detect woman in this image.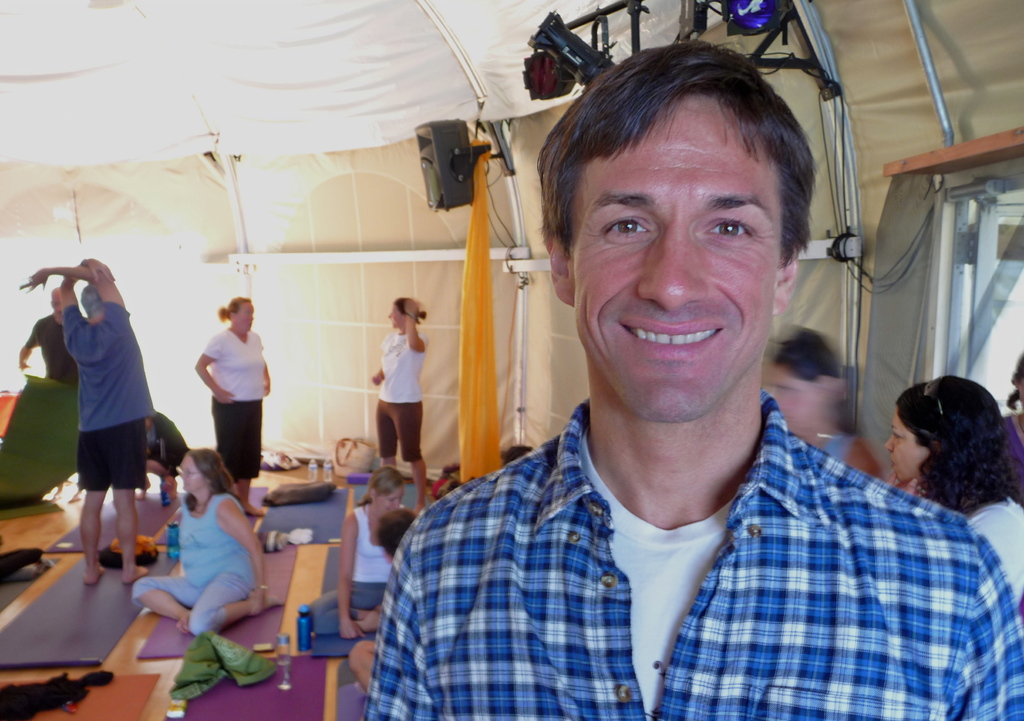
Detection: BBox(885, 372, 1023, 626).
